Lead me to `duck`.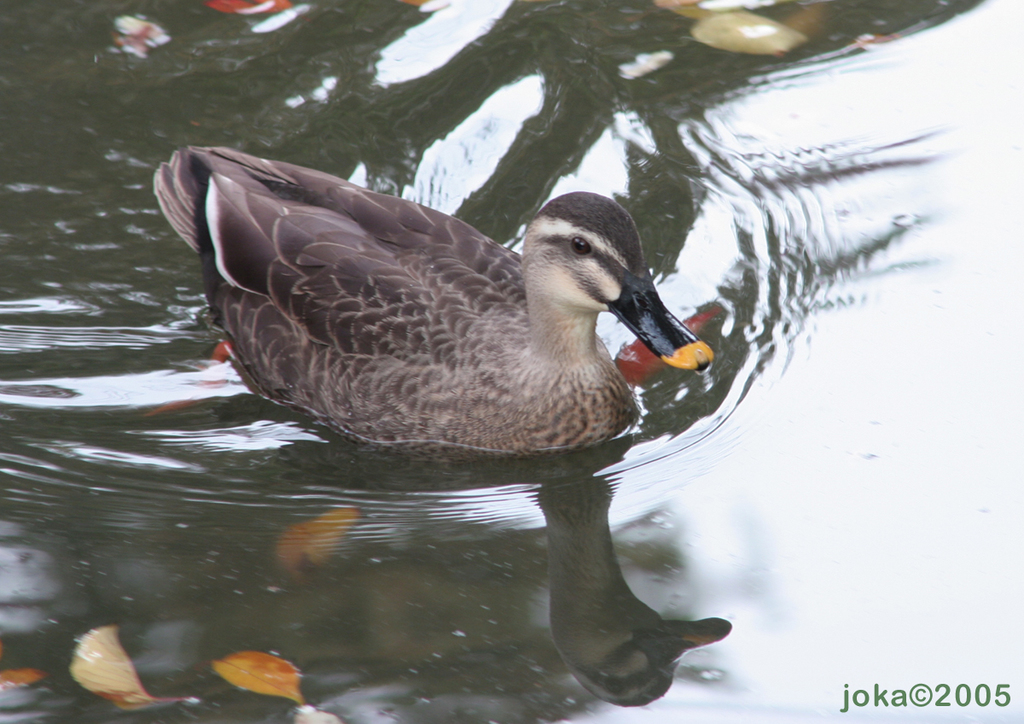
Lead to <box>140,138,757,473</box>.
